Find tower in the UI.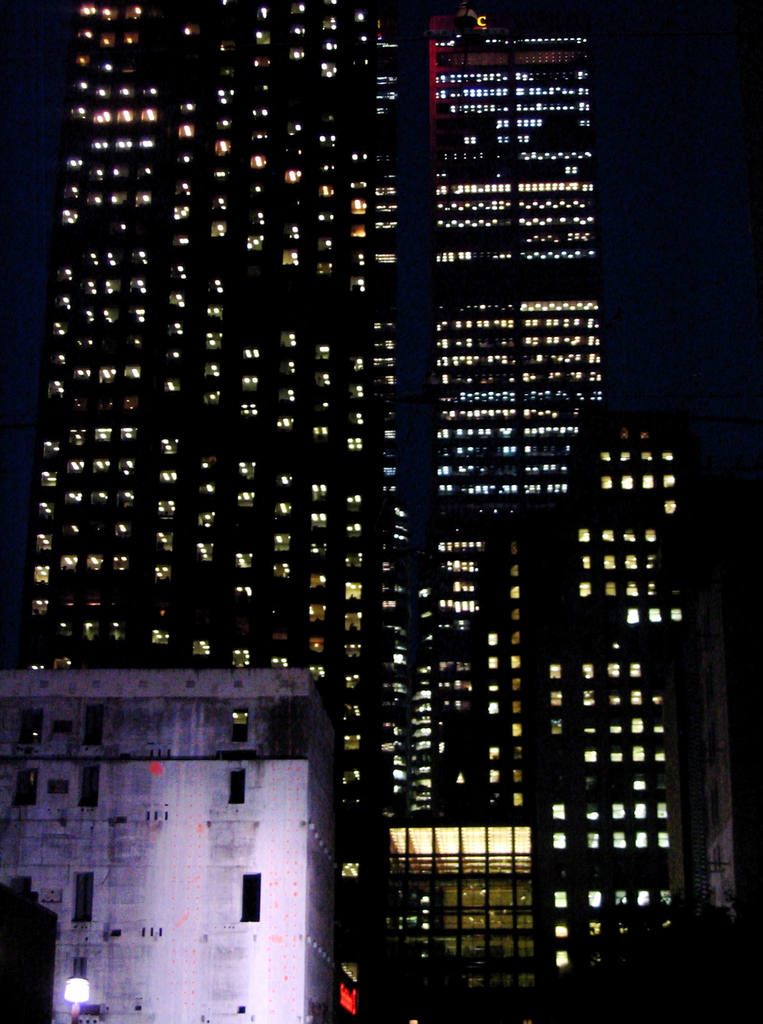
UI element at [415,11,595,1023].
